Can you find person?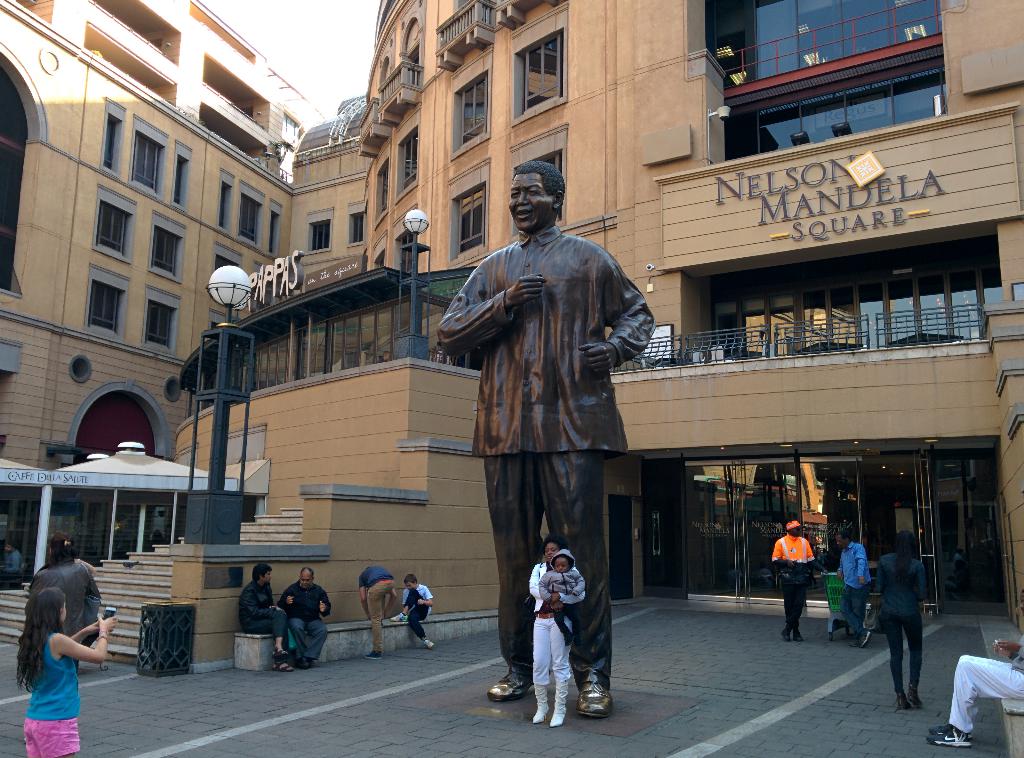
Yes, bounding box: 436/161/657/719.
